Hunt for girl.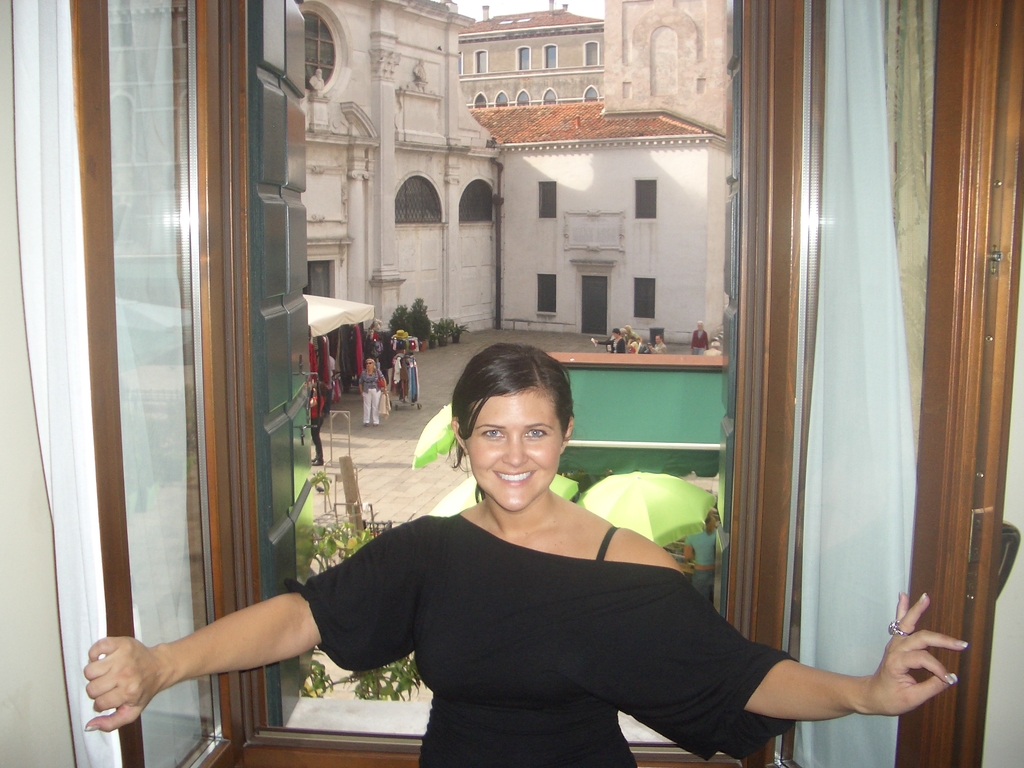
Hunted down at <region>88, 344, 970, 767</region>.
